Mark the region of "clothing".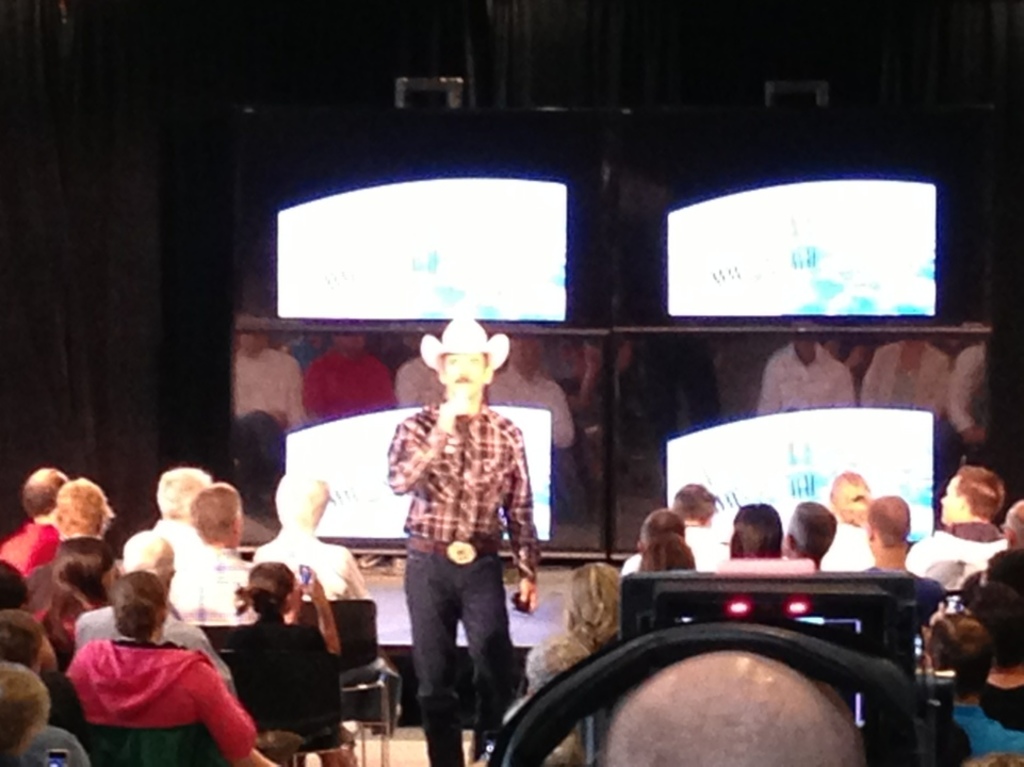
Region: left=387, top=398, right=532, bottom=581.
